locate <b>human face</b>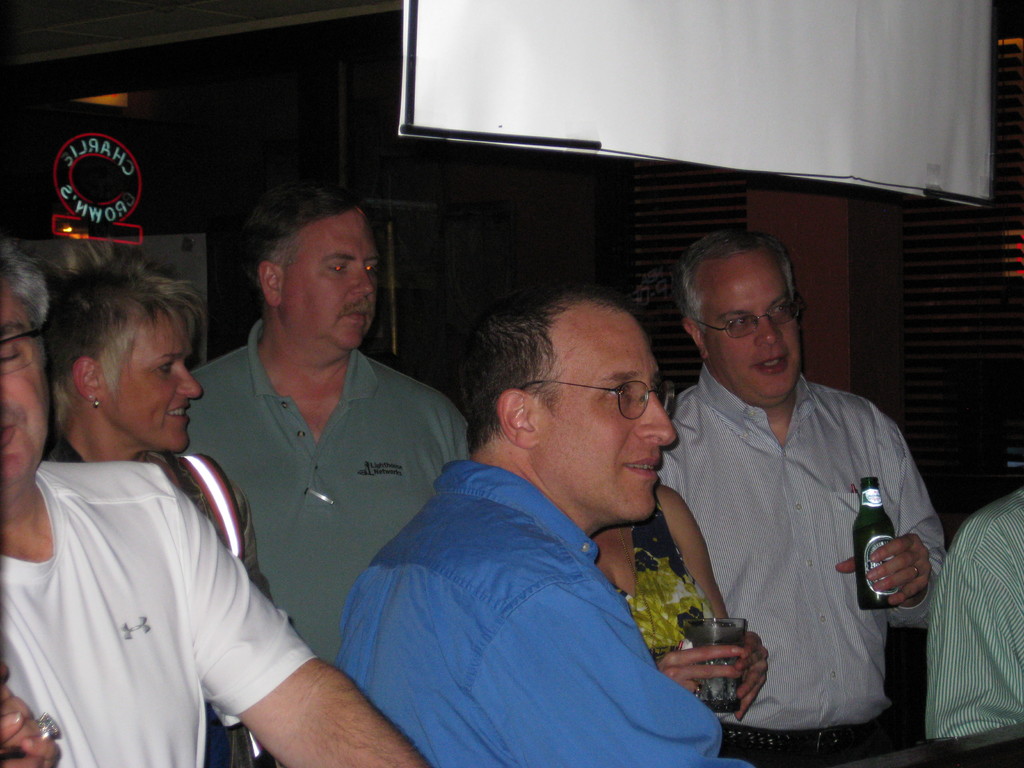
(287,212,383,356)
